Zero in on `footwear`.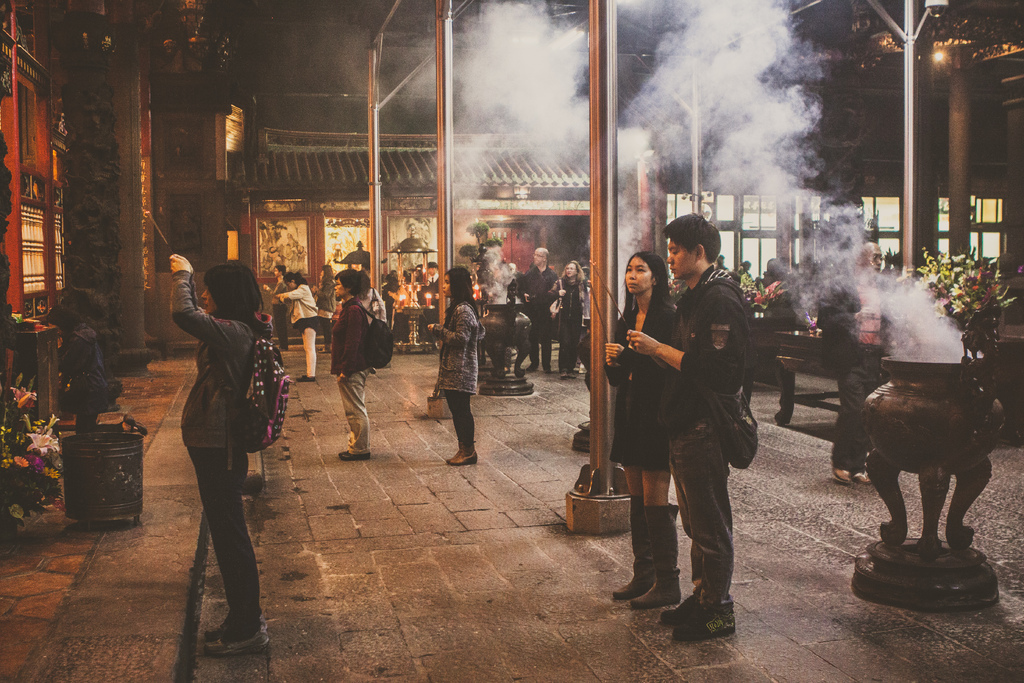
Zeroed in: bbox(612, 498, 664, 598).
